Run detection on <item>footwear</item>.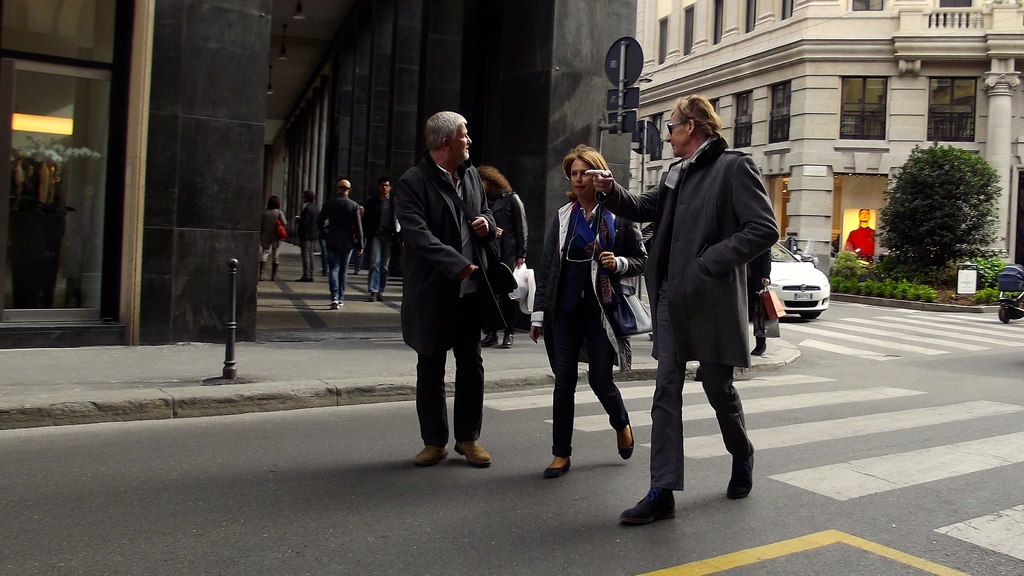
Result: [540,461,567,481].
